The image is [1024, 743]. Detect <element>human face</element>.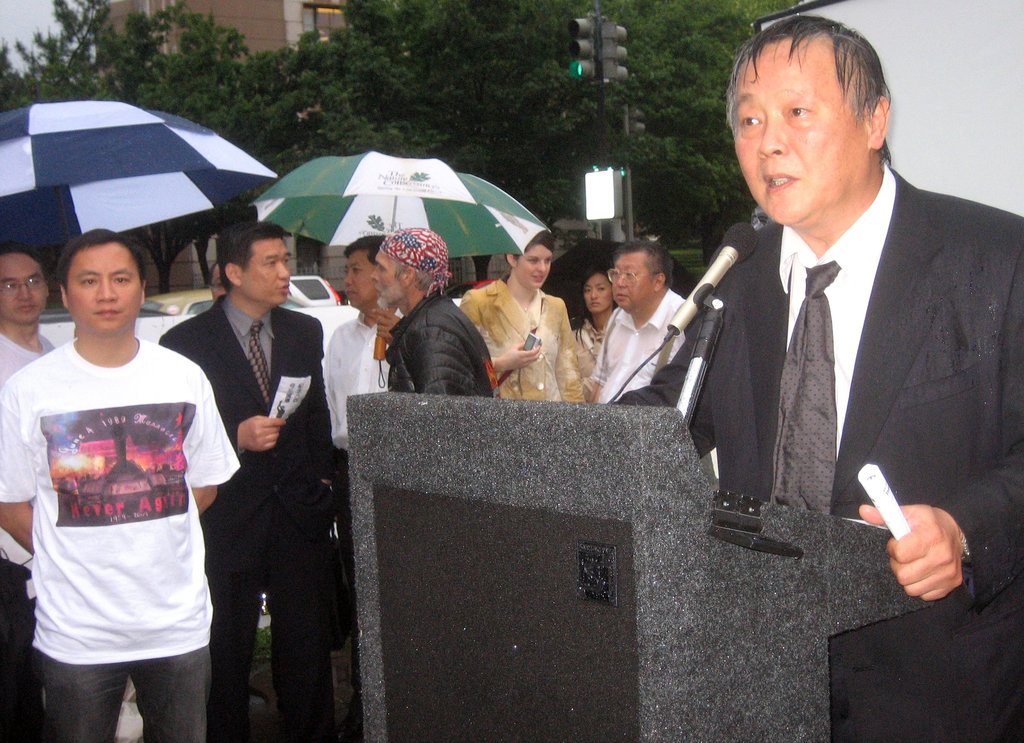
Detection: locate(611, 253, 648, 307).
